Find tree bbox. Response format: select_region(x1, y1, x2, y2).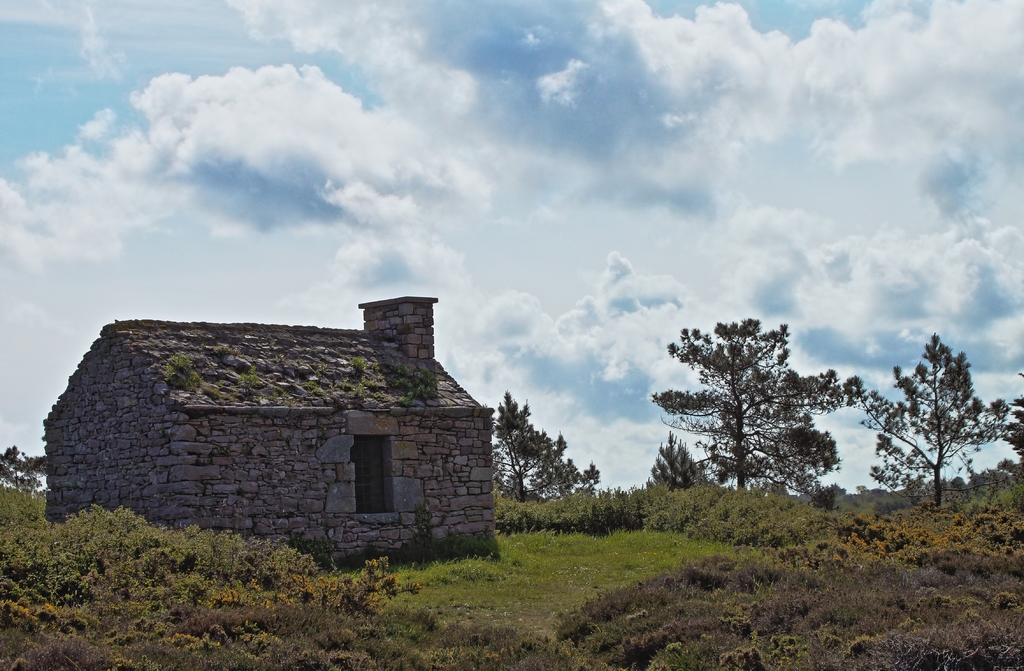
select_region(860, 332, 1000, 524).
